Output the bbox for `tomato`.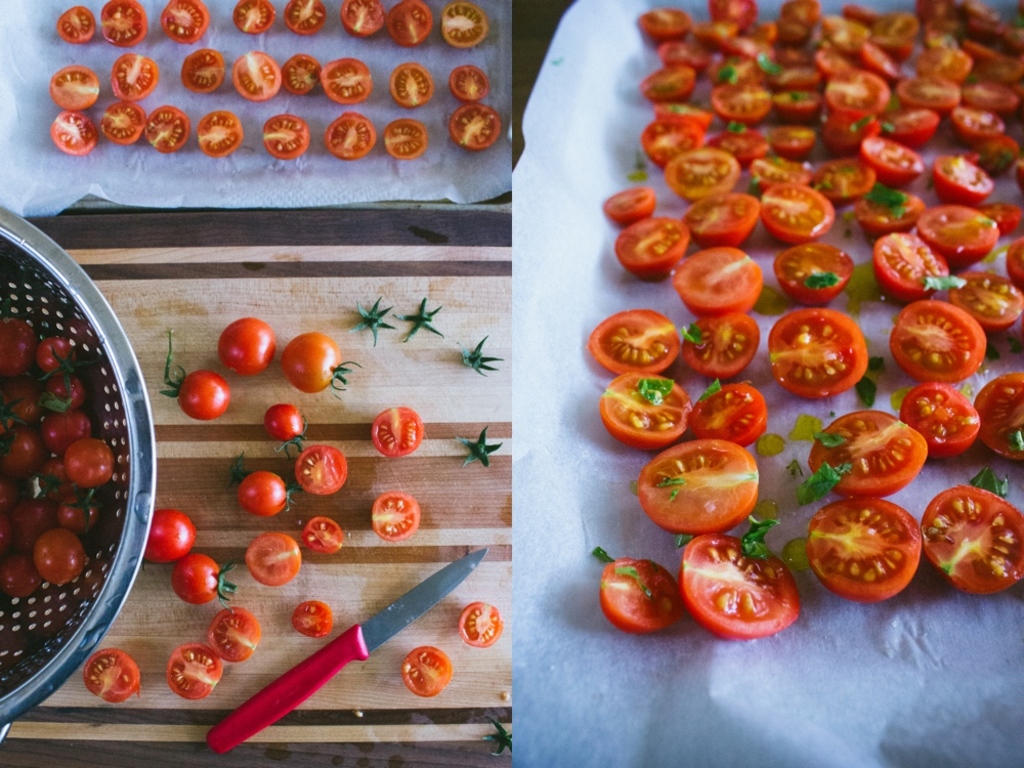
377:401:423:454.
